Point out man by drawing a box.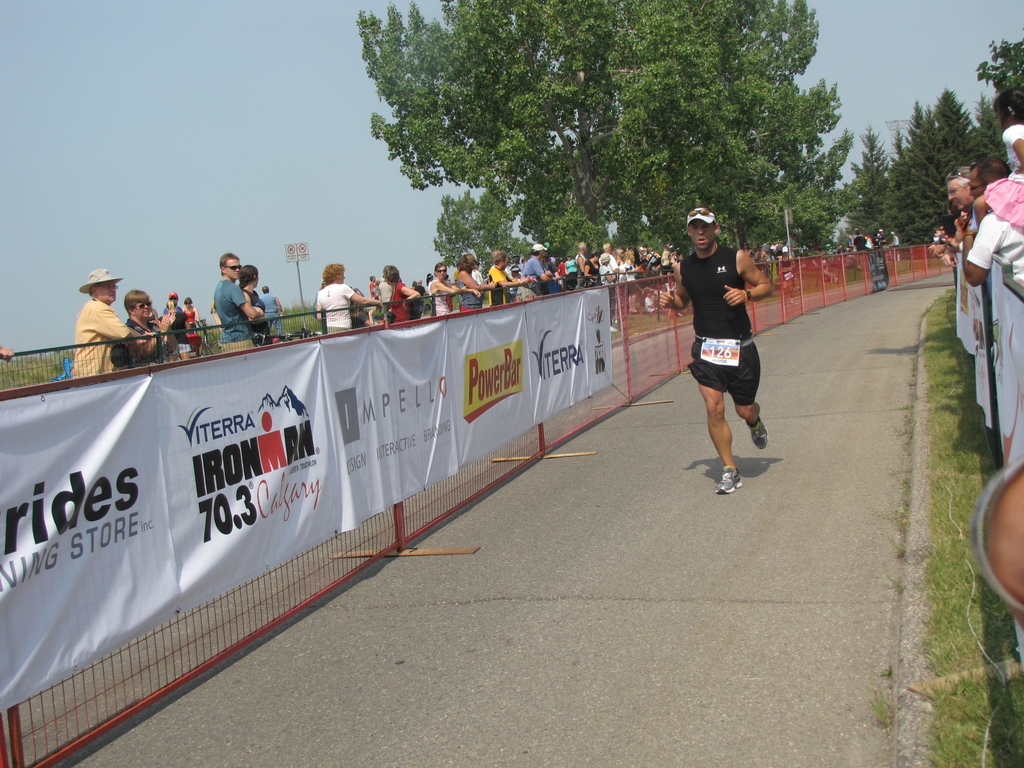
x1=652 y1=207 x2=773 y2=496.
